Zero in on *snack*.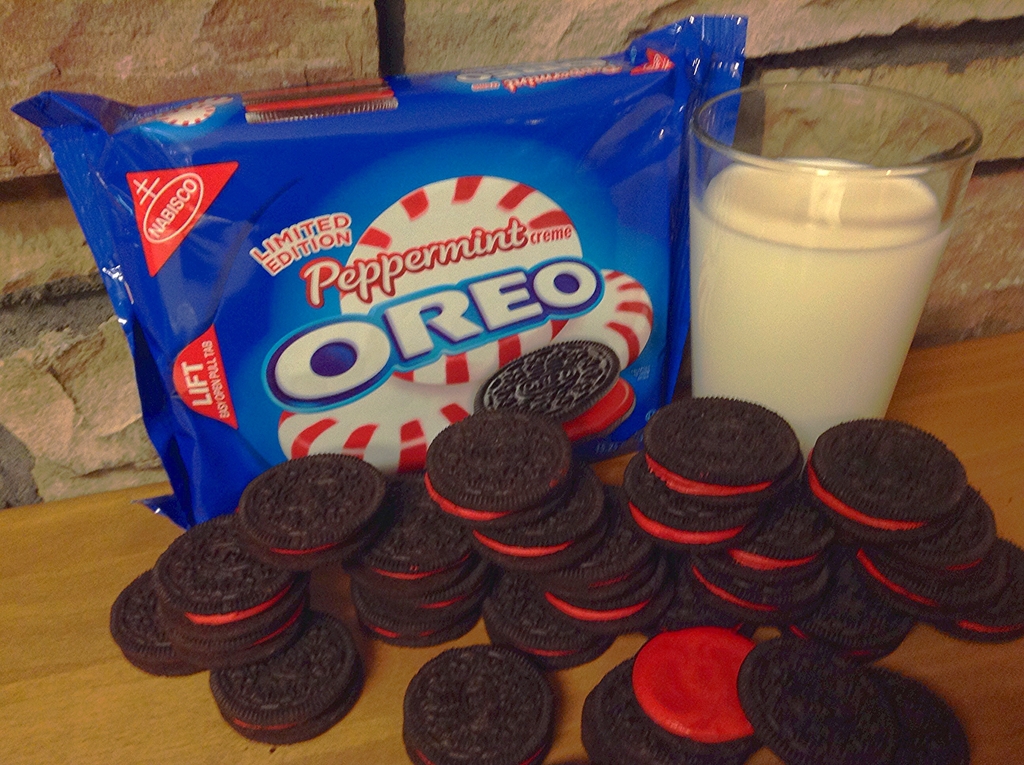
Zeroed in: (467,338,639,443).
